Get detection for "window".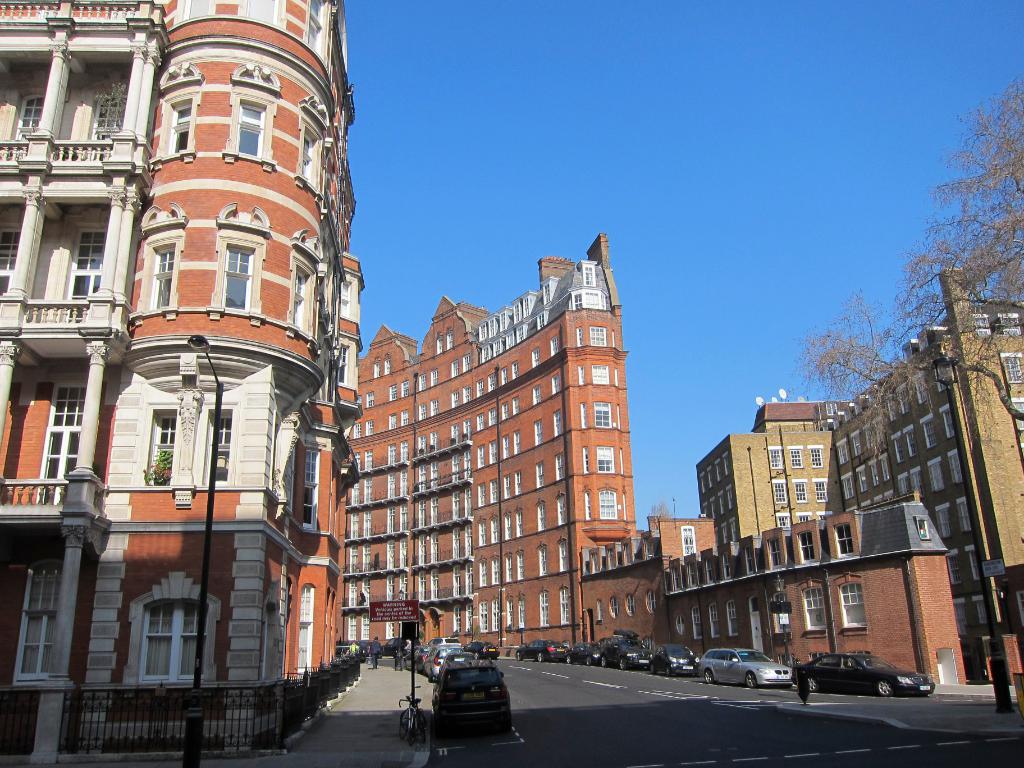
Detection: {"left": 801, "top": 584, "right": 824, "bottom": 631}.
